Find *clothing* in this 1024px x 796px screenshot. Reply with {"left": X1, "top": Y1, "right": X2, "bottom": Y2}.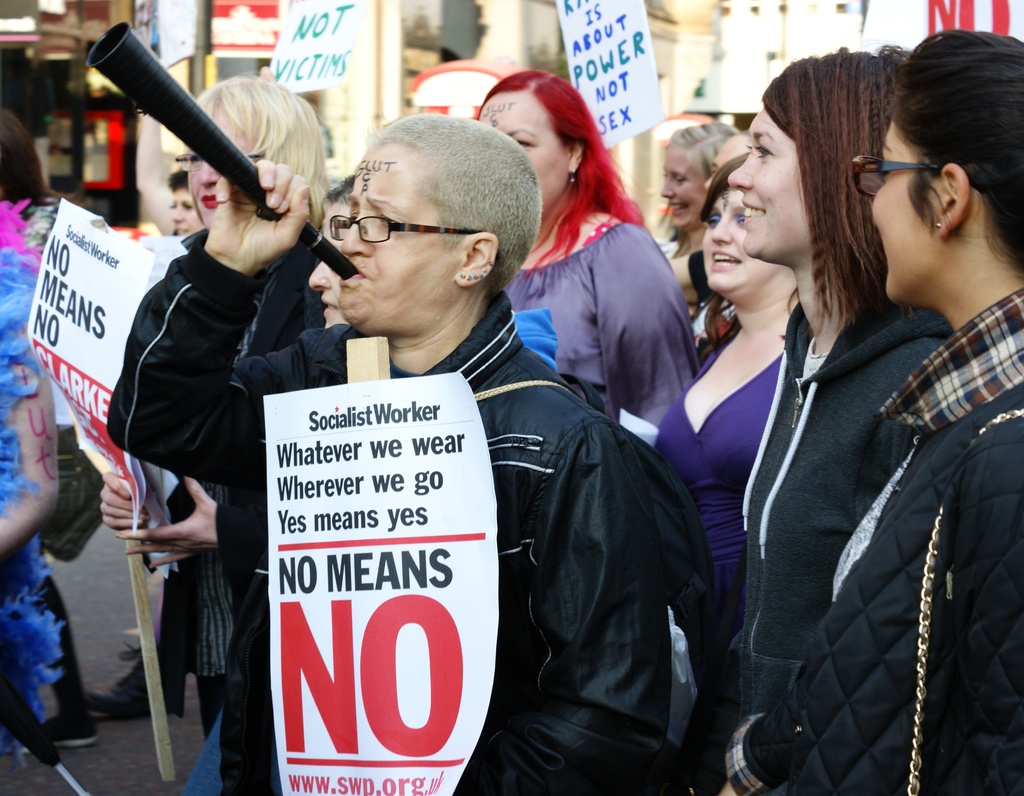
{"left": 508, "top": 218, "right": 696, "bottom": 429}.
